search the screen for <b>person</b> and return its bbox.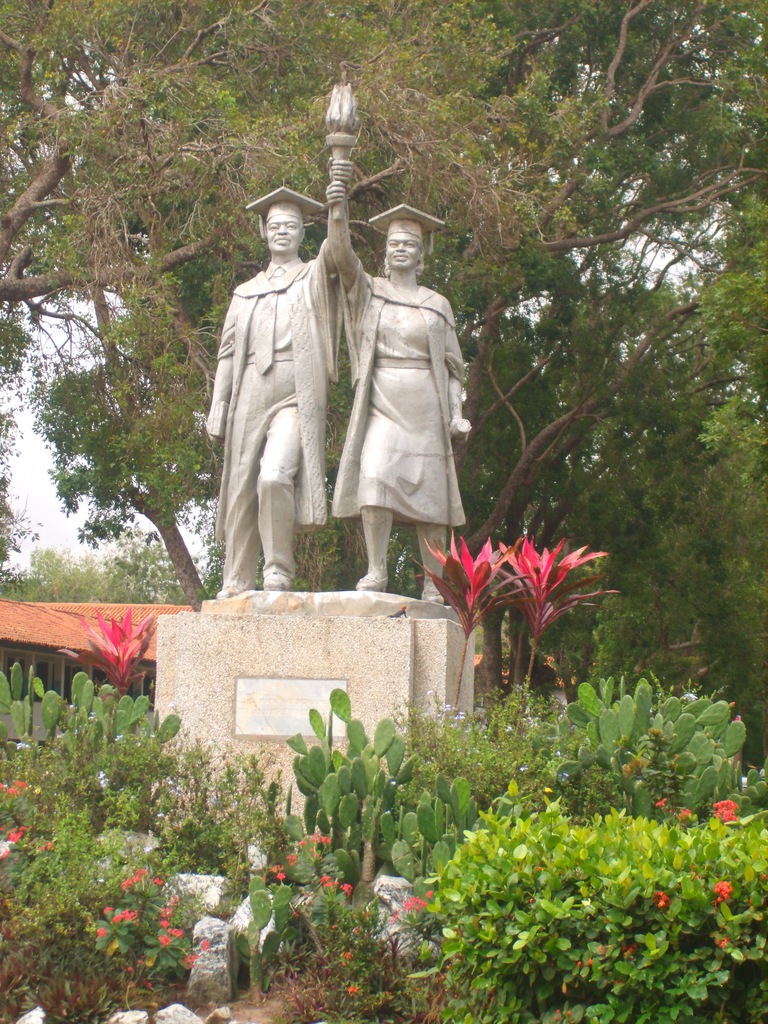
Found: 328, 180, 476, 608.
